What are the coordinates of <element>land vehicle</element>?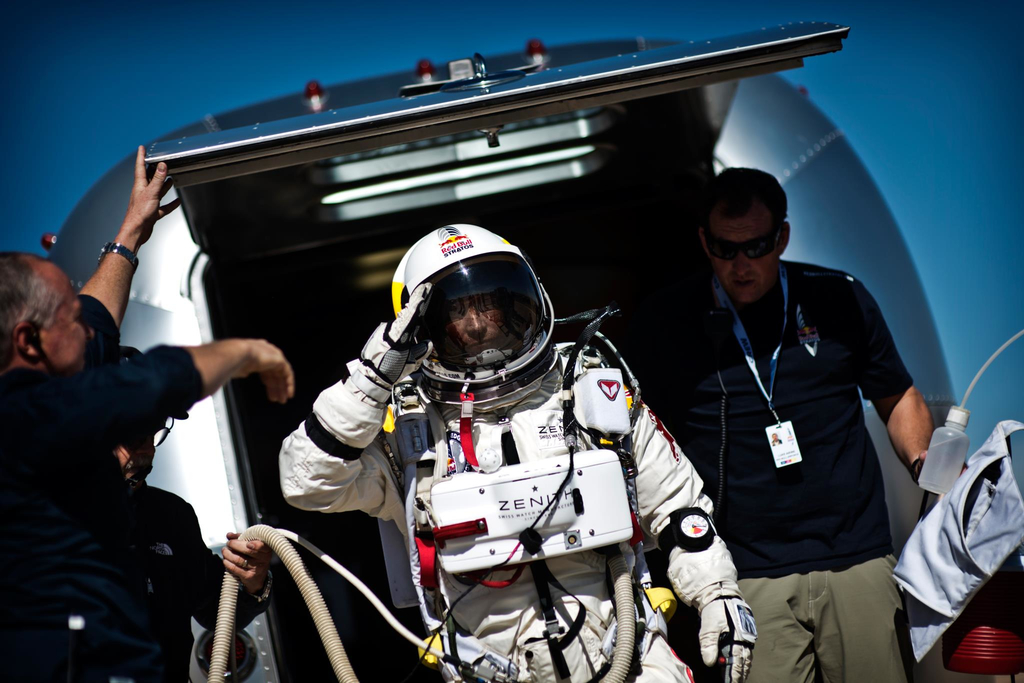
l=253, t=140, r=911, b=682.
